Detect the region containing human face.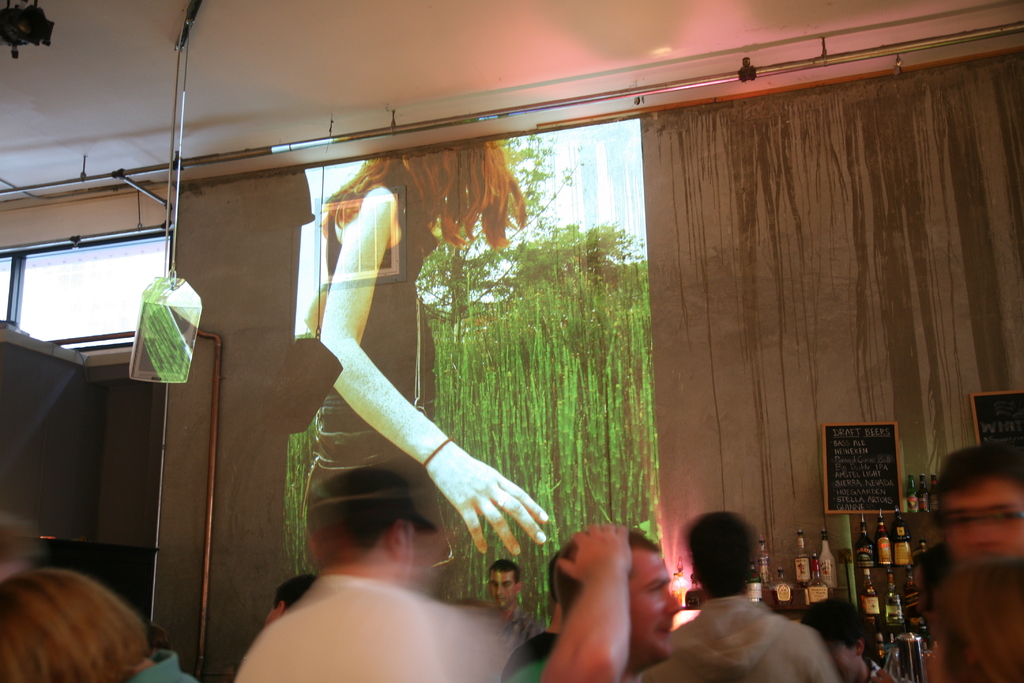
Rect(831, 645, 863, 682).
